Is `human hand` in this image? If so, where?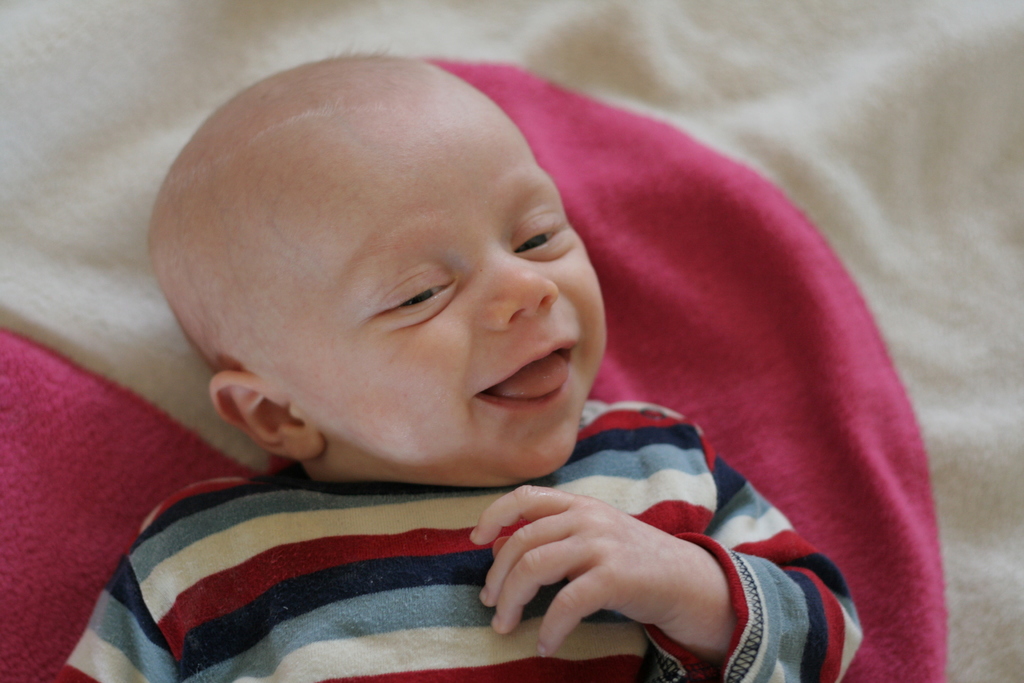
Yes, at 460, 488, 726, 650.
